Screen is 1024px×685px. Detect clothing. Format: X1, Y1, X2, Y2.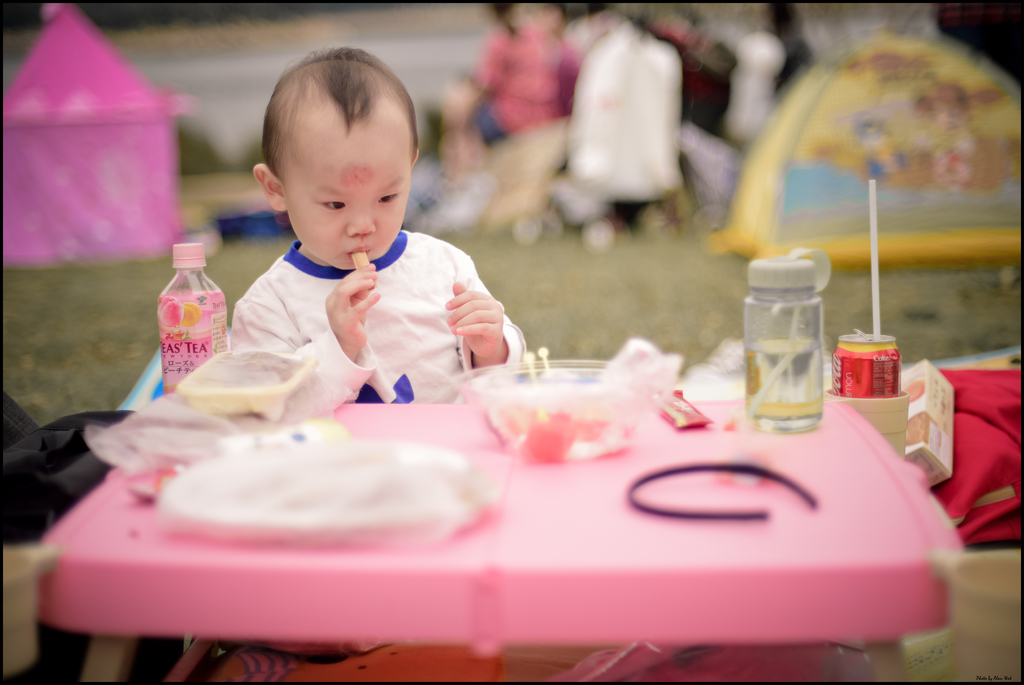
253, 216, 529, 374.
